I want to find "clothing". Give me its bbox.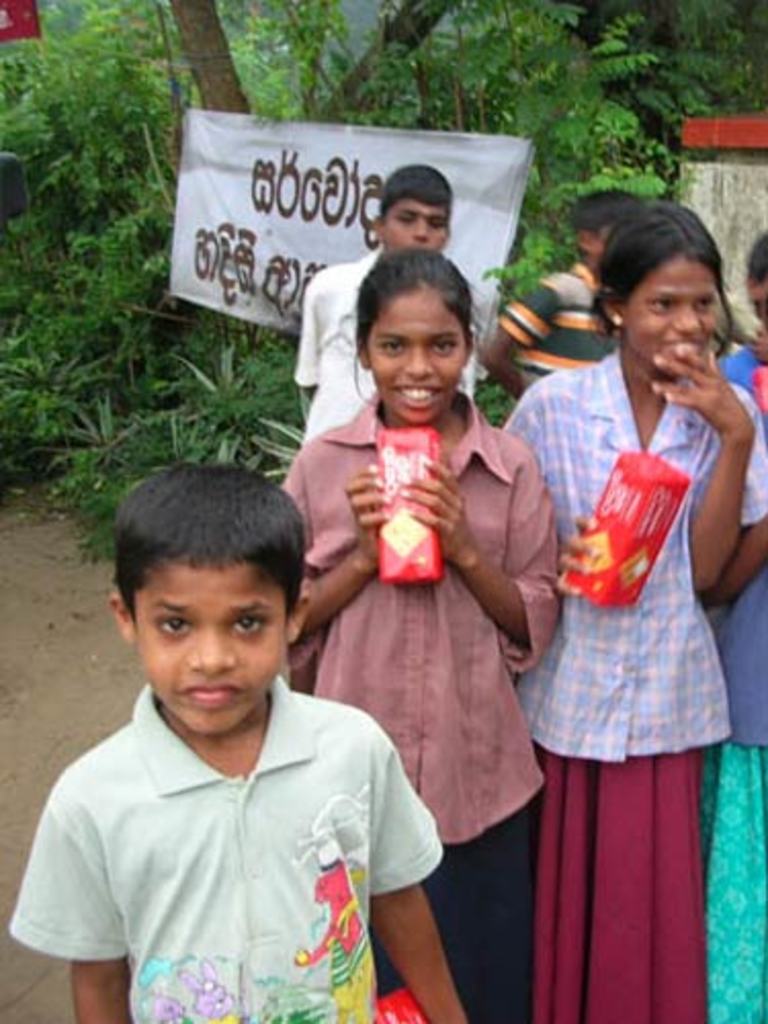
{"left": 23, "top": 637, "right": 444, "bottom": 1014}.
